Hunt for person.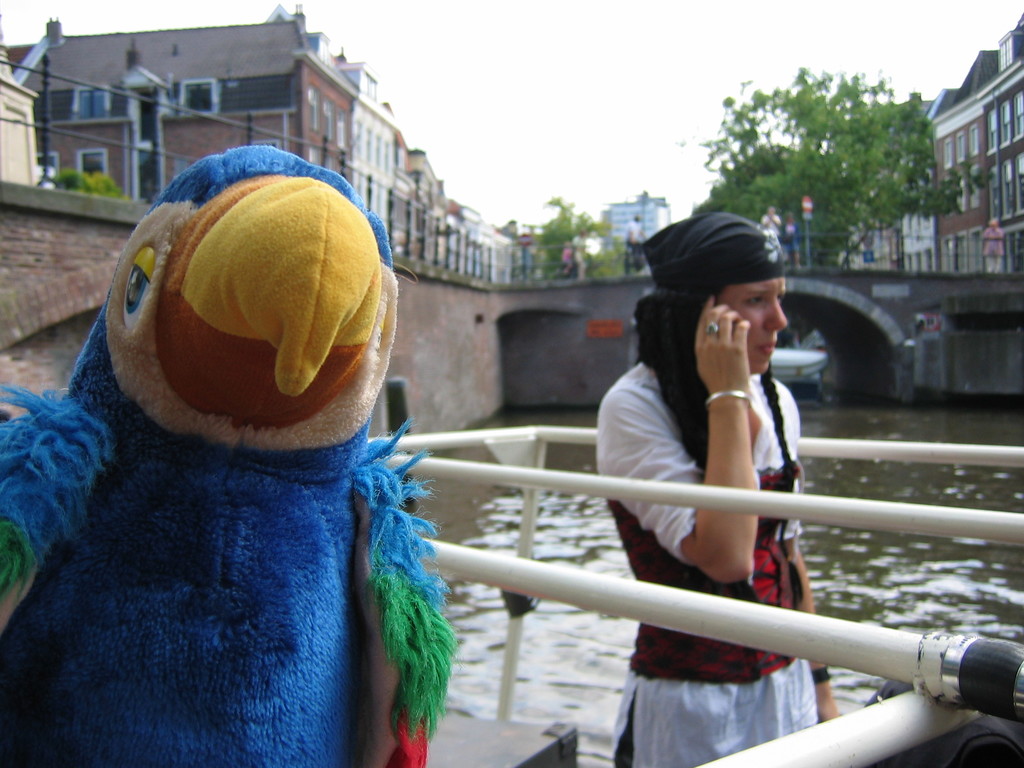
Hunted down at x1=596, y1=211, x2=844, y2=767.
